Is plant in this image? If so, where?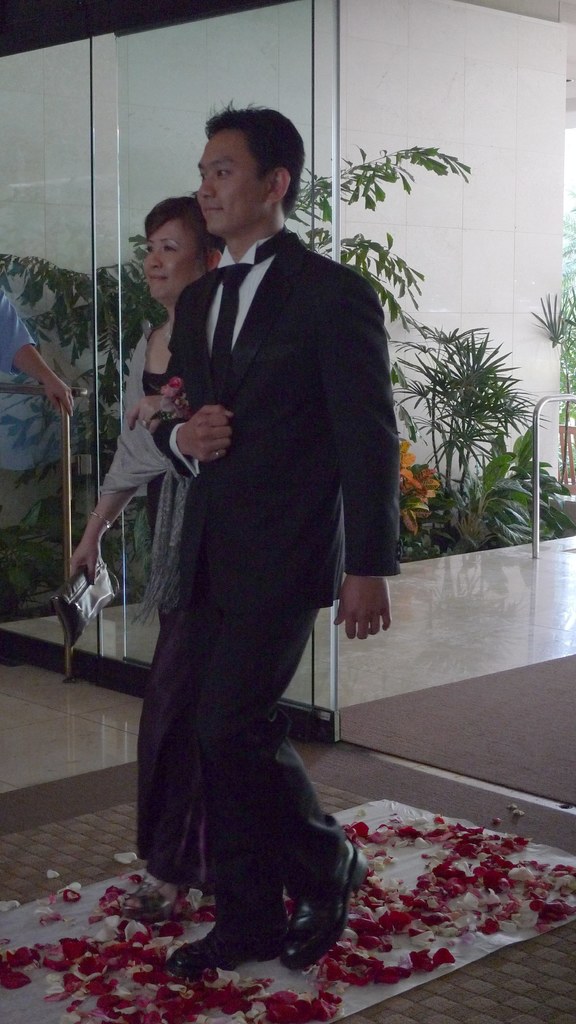
Yes, at 117,124,461,619.
